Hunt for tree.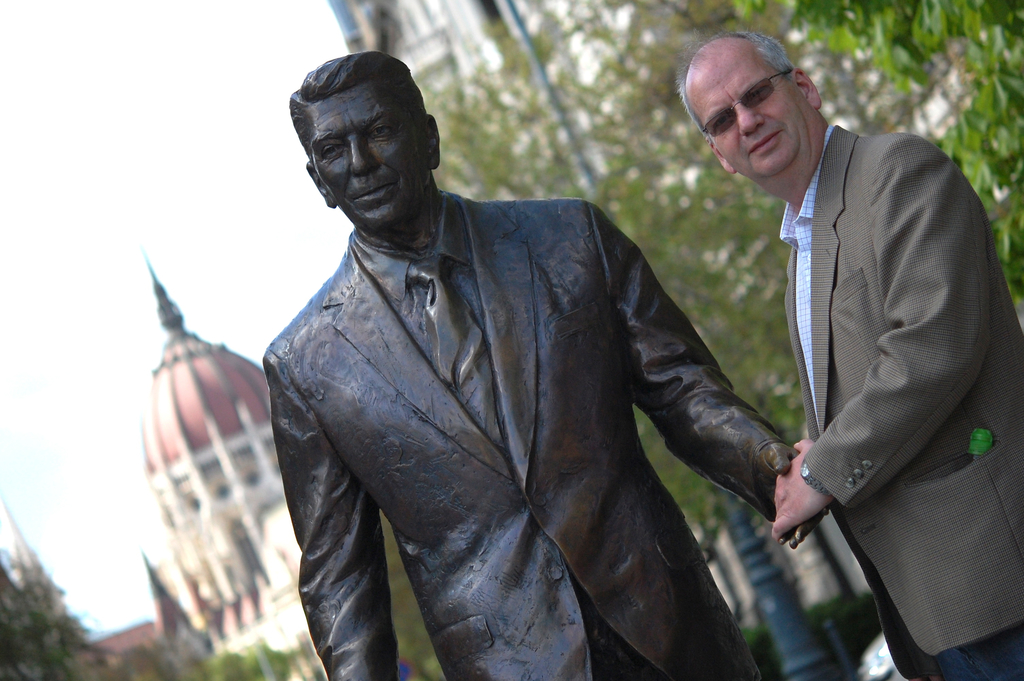
Hunted down at x1=734 y1=0 x2=1023 y2=306.
